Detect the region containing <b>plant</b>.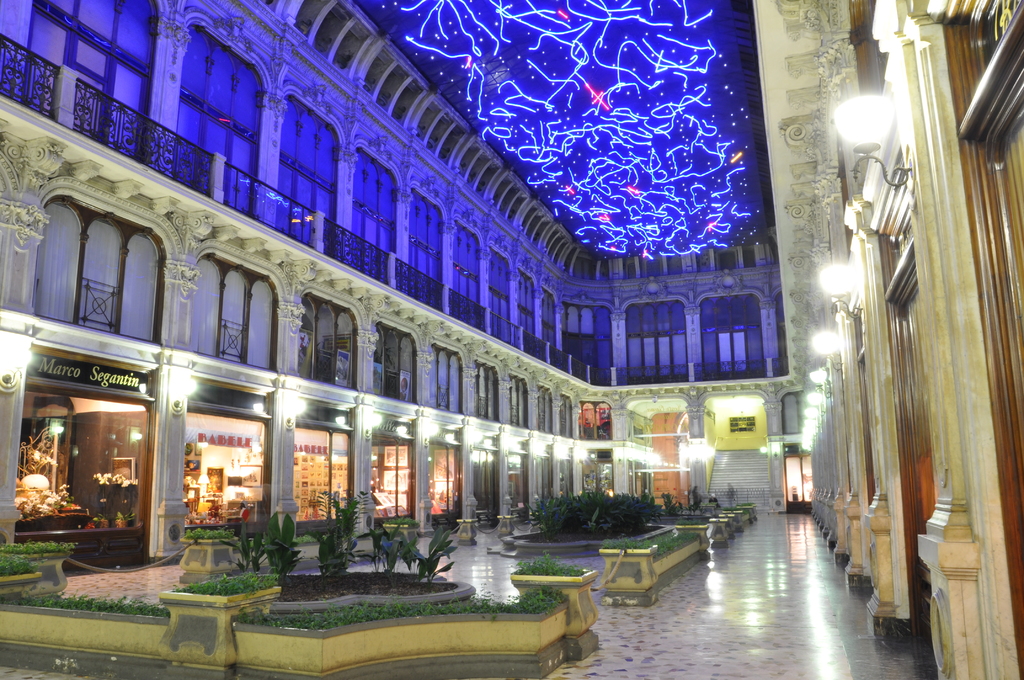
<box>185,522,236,539</box>.
